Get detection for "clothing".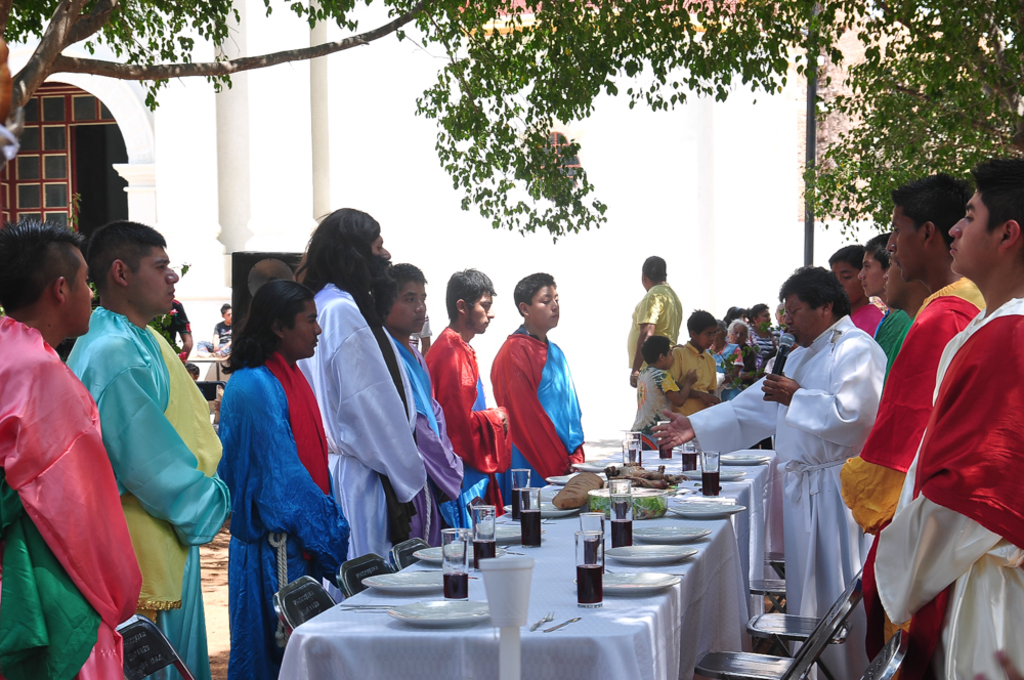
Detection: box(150, 298, 193, 357).
